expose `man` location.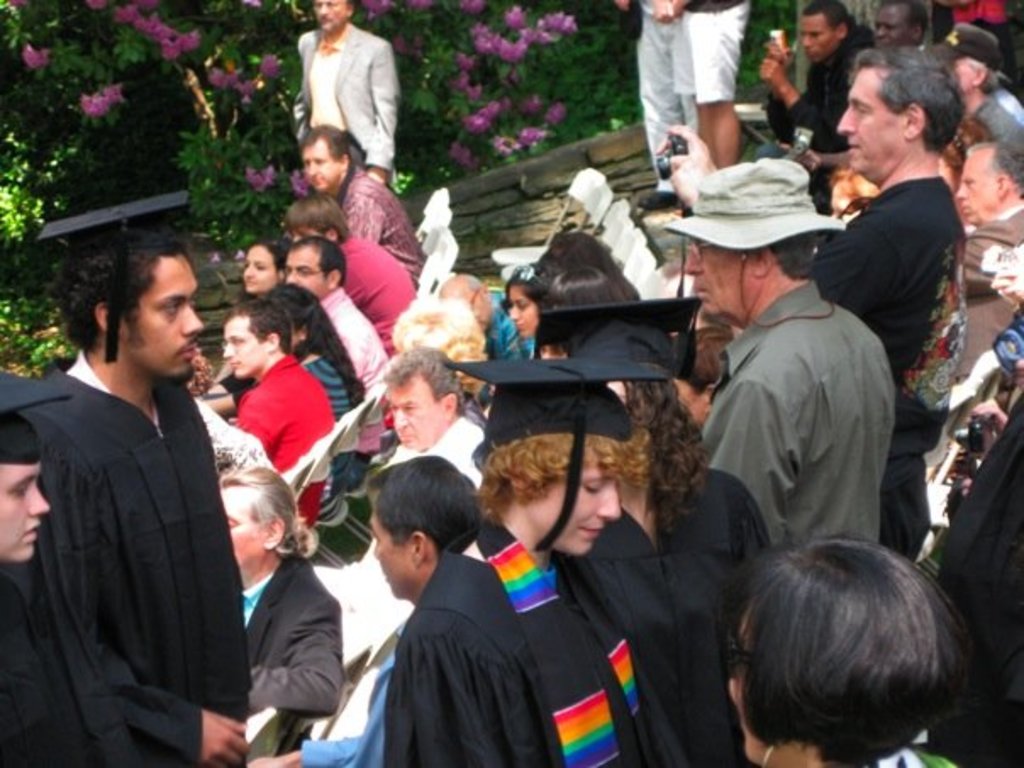
Exposed at 949 25 1022 166.
